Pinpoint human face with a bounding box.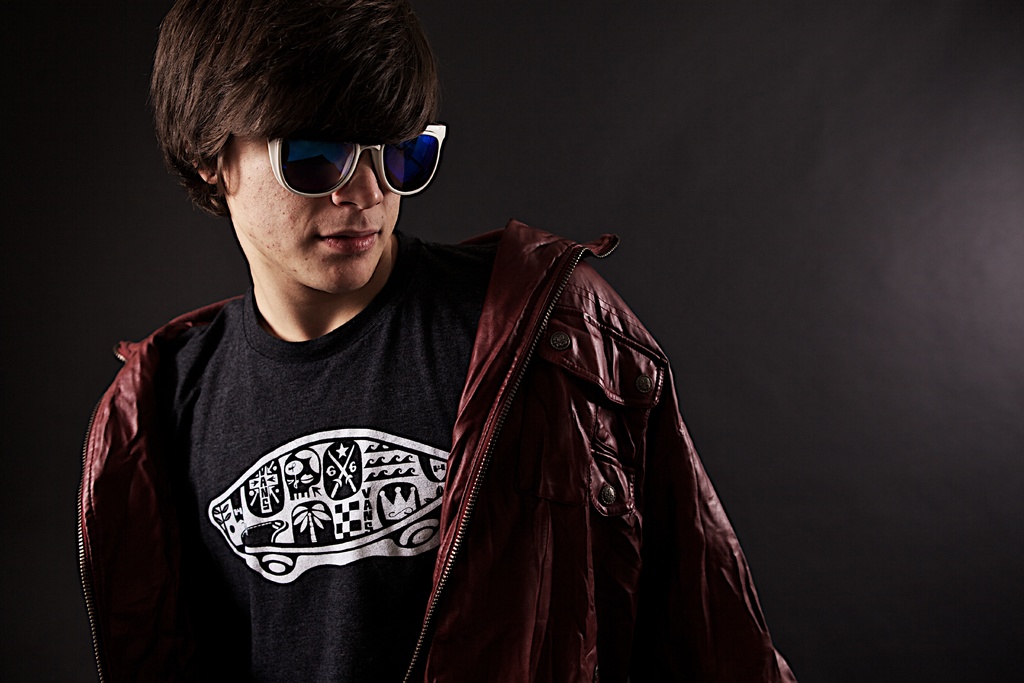
(x1=232, y1=127, x2=412, y2=291).
